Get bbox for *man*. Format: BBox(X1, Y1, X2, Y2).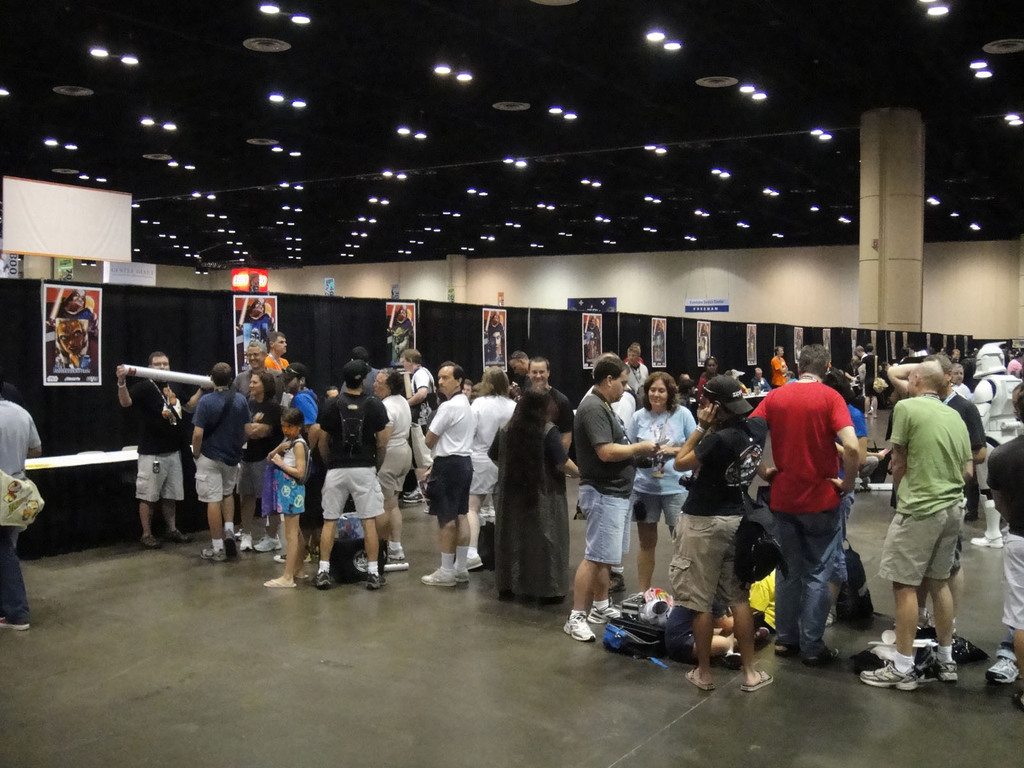
BBox(484, 326, 501, 367).
